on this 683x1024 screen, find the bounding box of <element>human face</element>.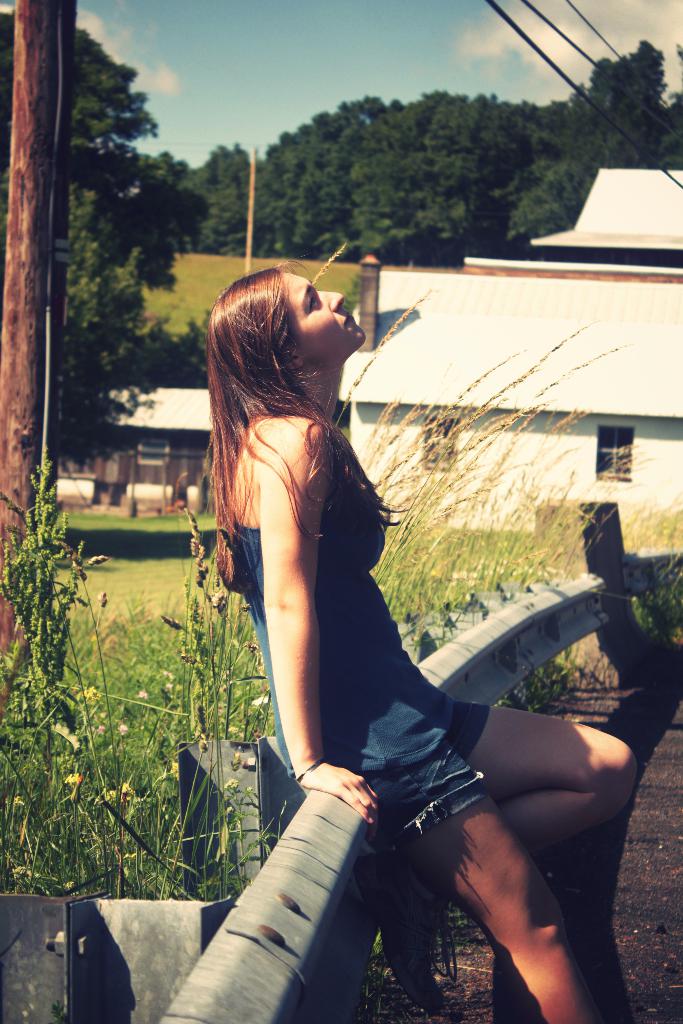
Bounding box: box=[279, 269, 368, 365].
